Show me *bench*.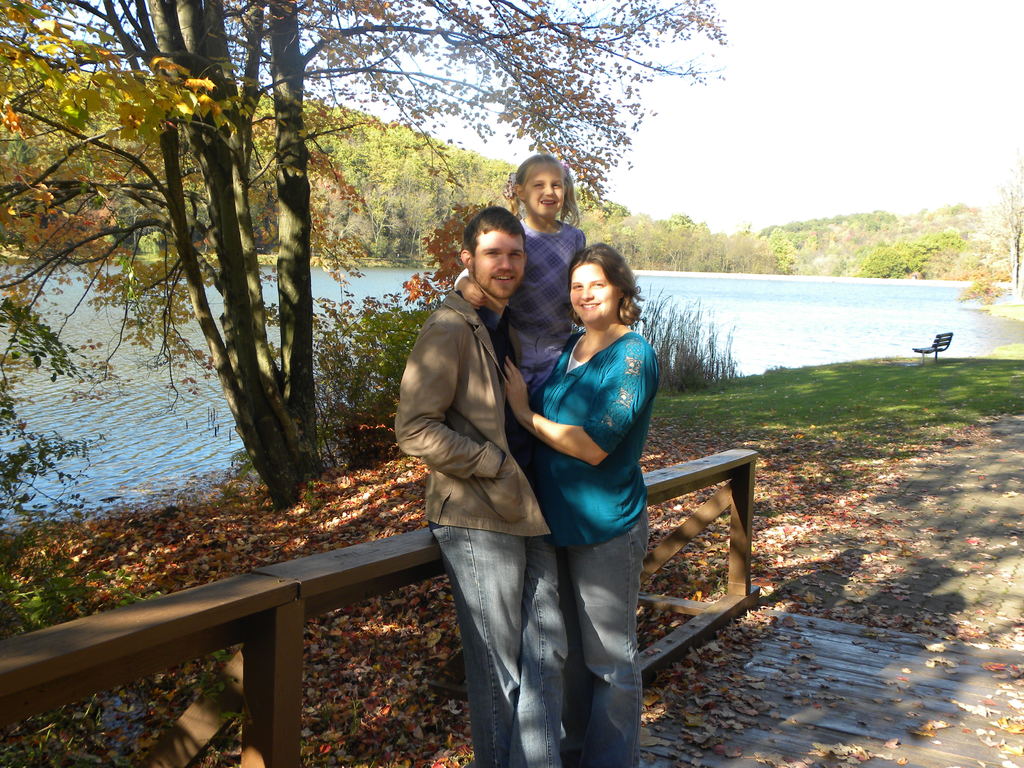
*bench* is here: (911, 332, 951, 364).
